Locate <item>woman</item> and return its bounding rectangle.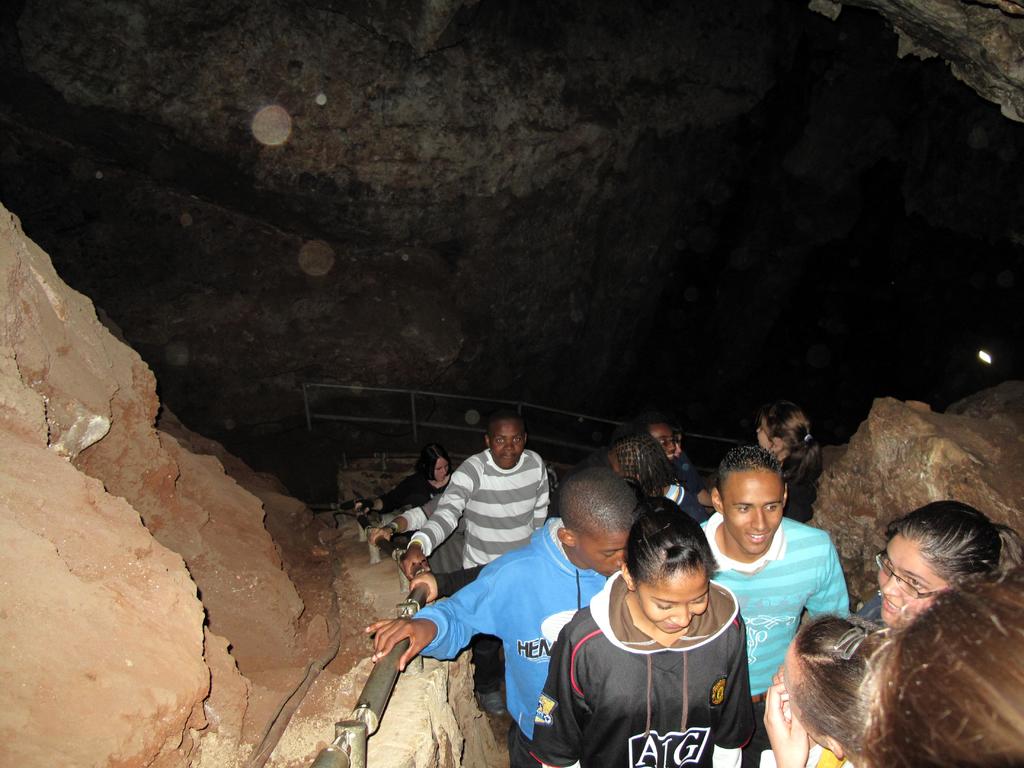
region(857, 493, 1023, 645).
